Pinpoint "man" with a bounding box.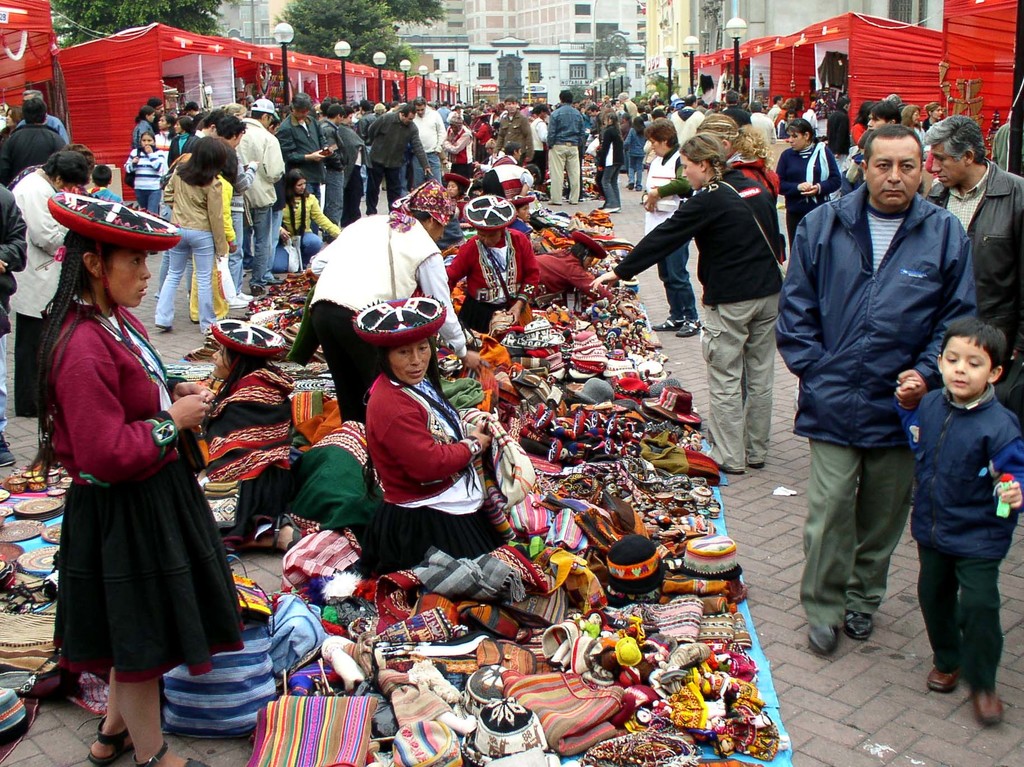
x1=266 y1=90 x2=339 y2=206.
